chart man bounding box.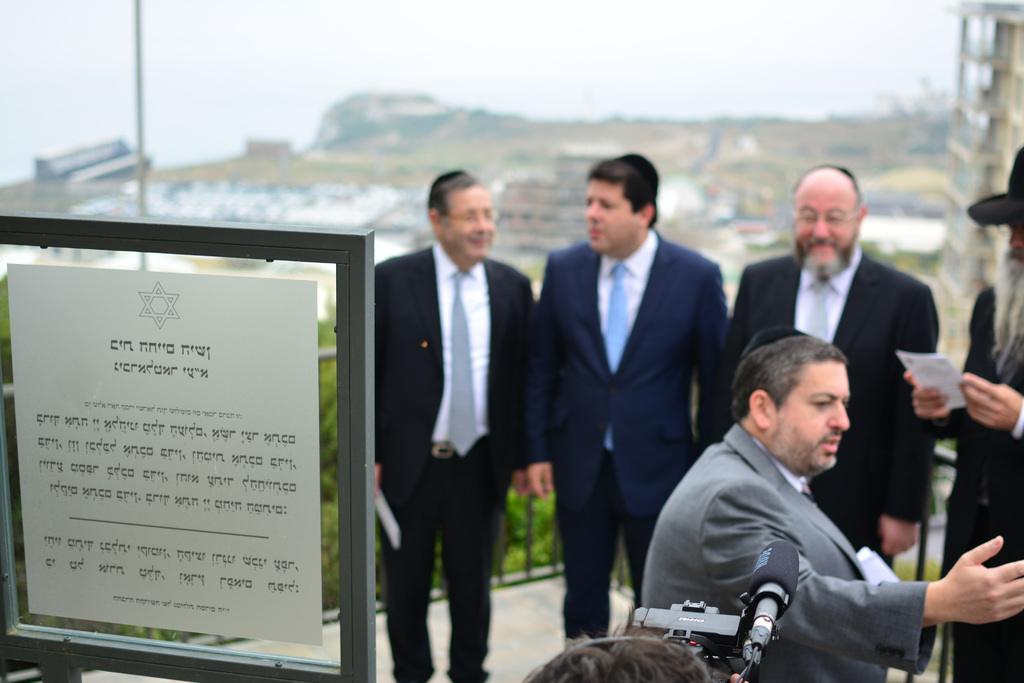
Charted: <region>717, 165, 940, 570</region>.
